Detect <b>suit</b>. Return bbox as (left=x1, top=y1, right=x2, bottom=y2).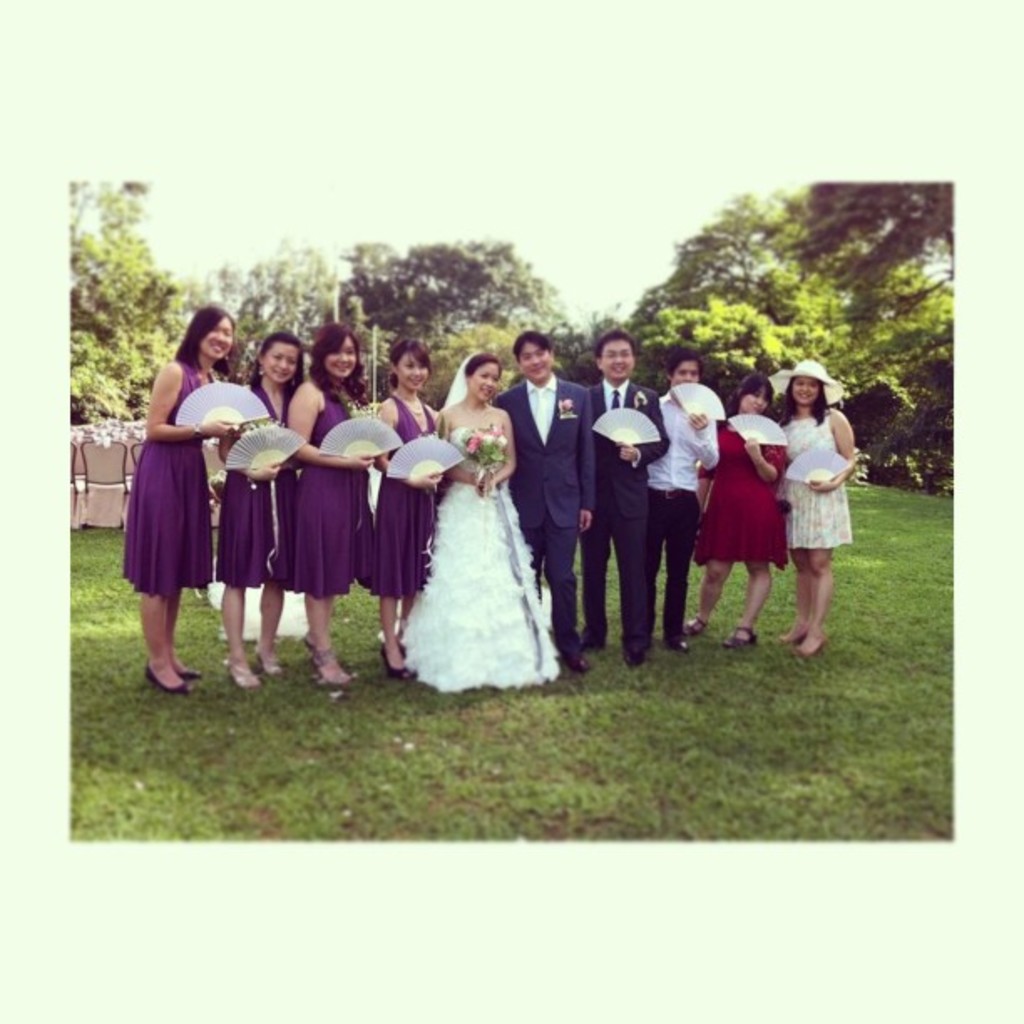
(left=497, top=375, right=596, bottom=632).
